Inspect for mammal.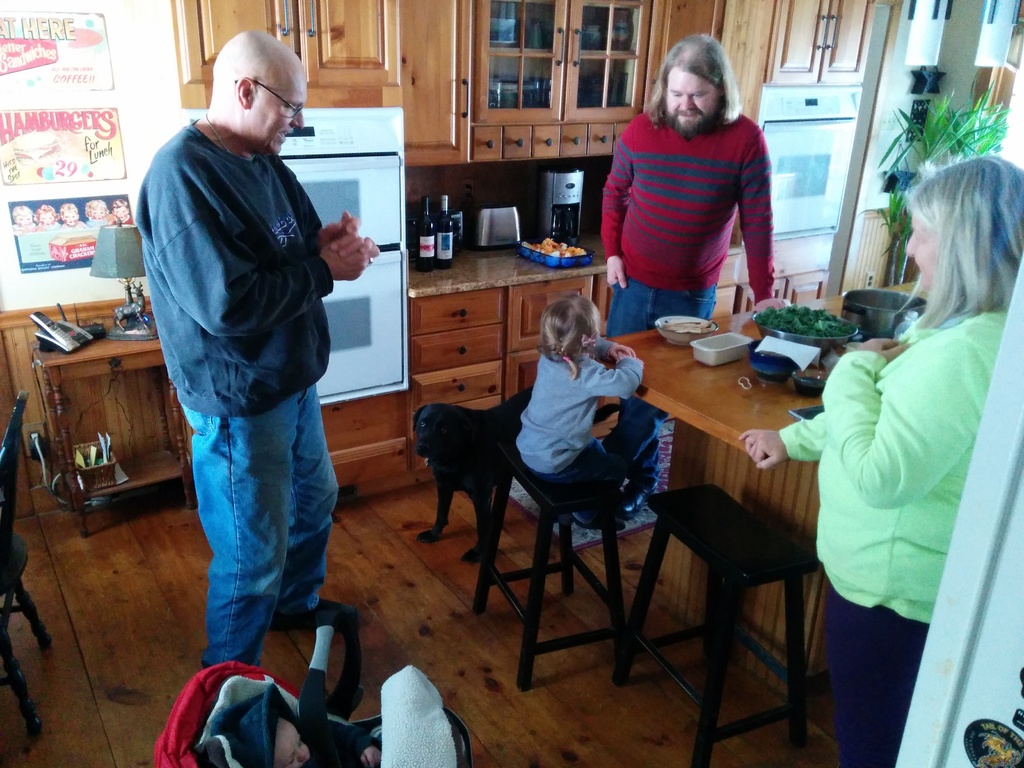
Inspection: x1=33, y1=204, x2=59, y2=225.
